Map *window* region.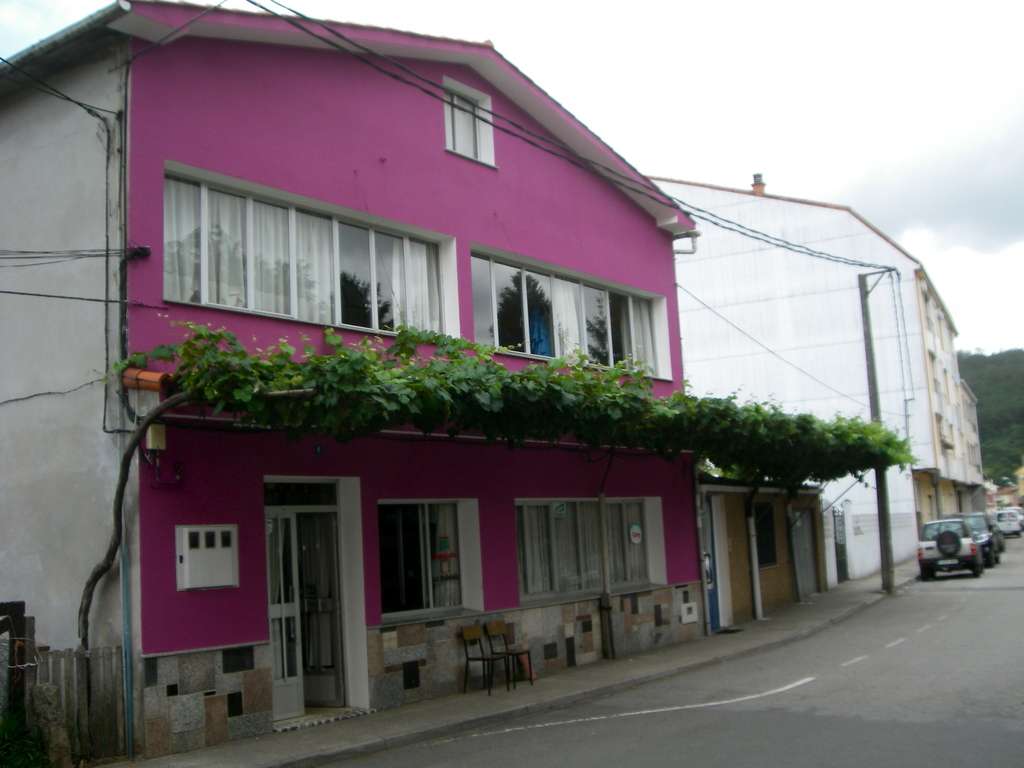
Mapped to {"left": 442, "top": 76, "right": 494, "bottom": 171}.
